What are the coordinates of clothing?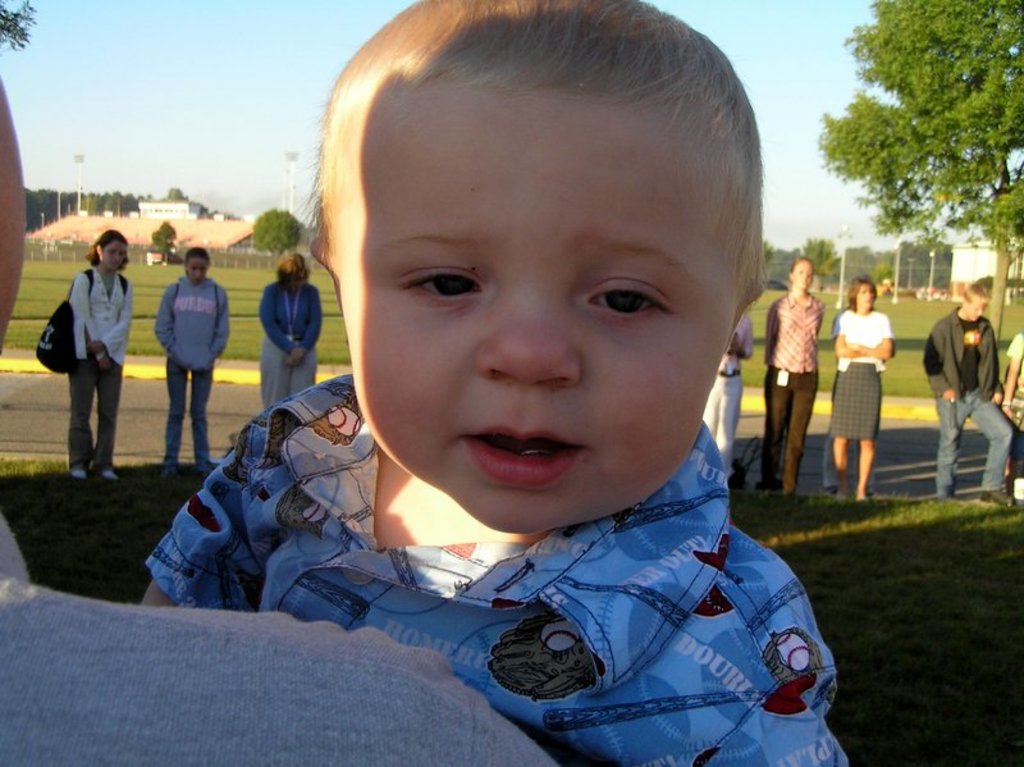
(259, 282, 320, 400).
